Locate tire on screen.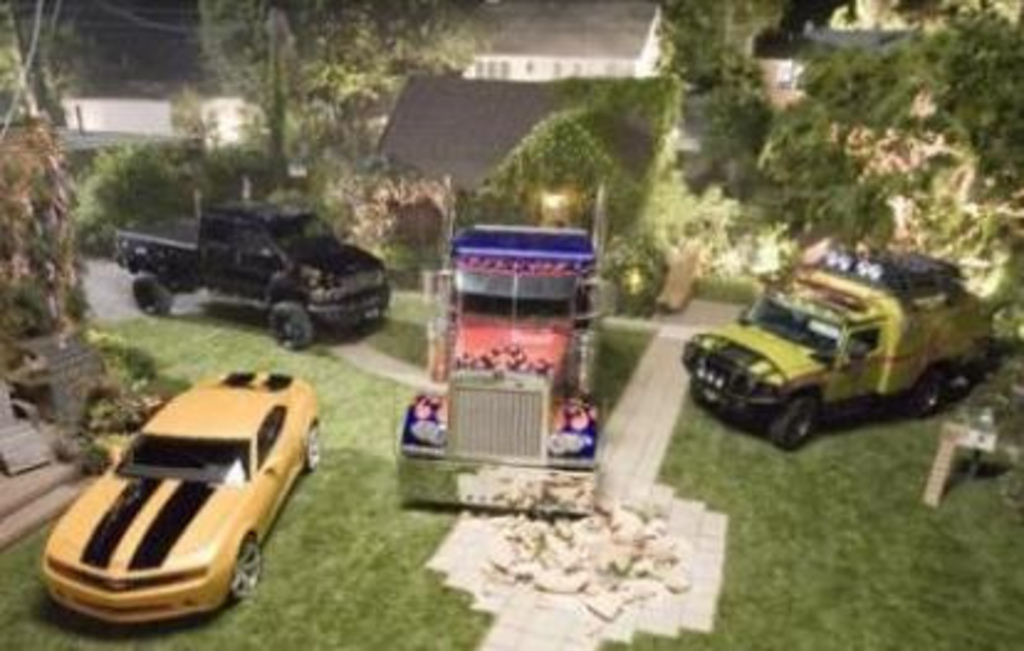
On screen at (left=131, top=270, right=176, bottom=319).
